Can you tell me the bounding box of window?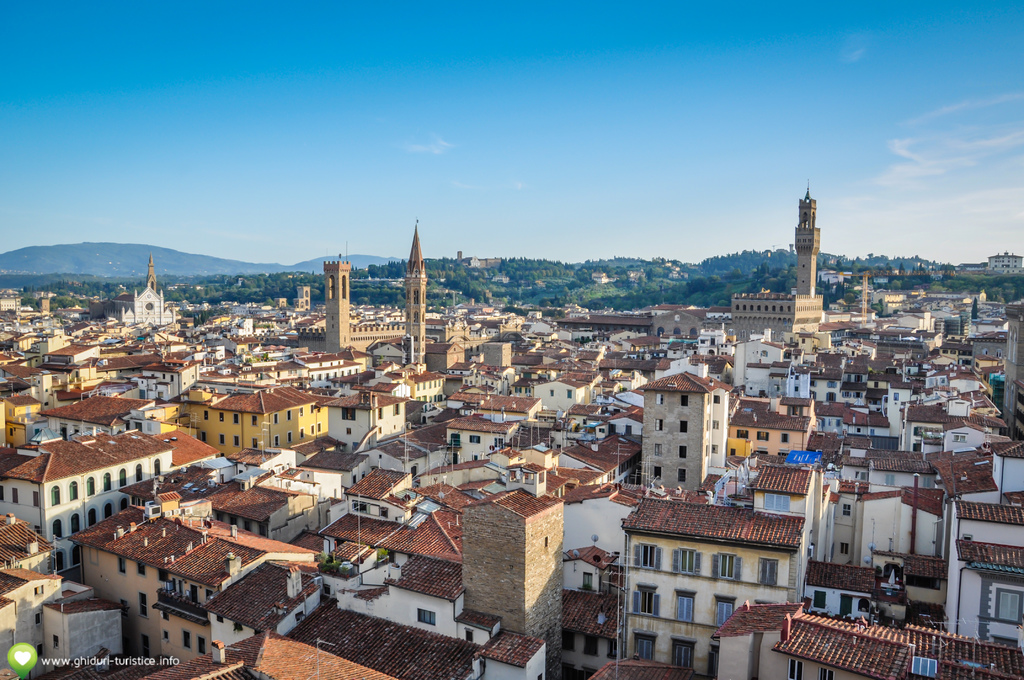
detection(605, 639, 621, 657).
